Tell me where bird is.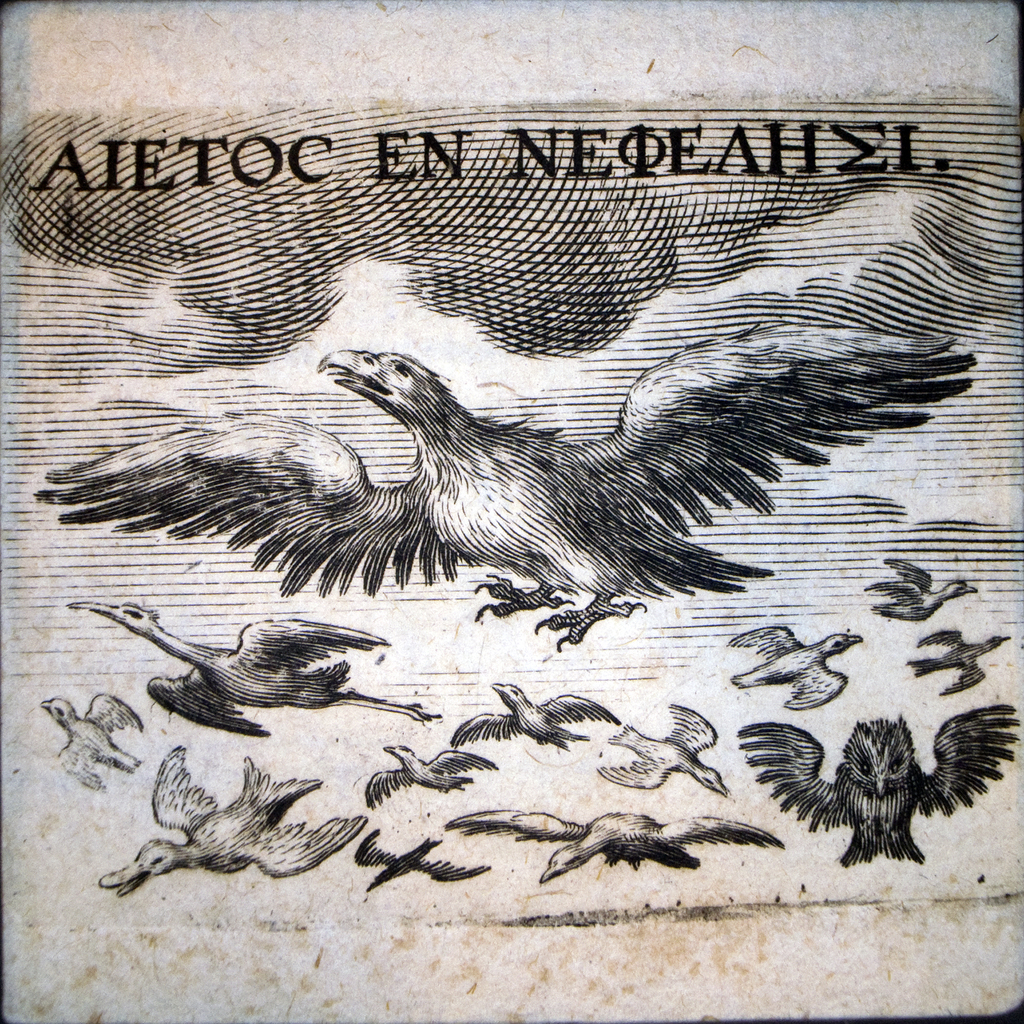
bird is at bbox(352, 824, 485, 895).
